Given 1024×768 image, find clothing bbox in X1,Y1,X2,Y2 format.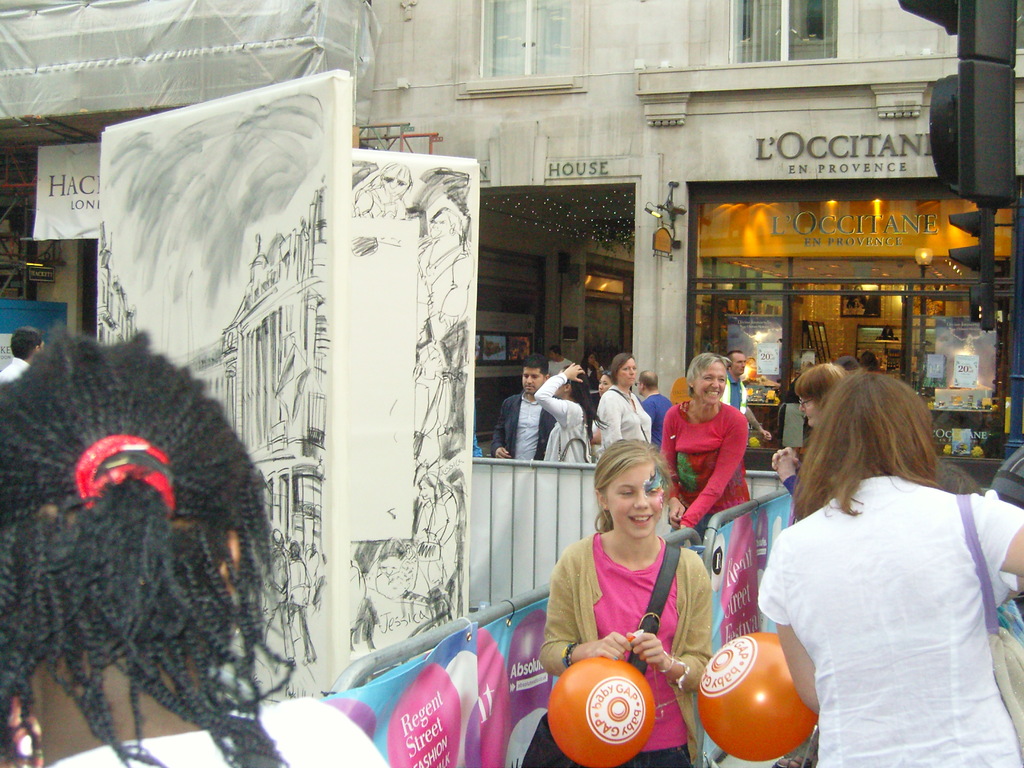
538,364,591,462.
